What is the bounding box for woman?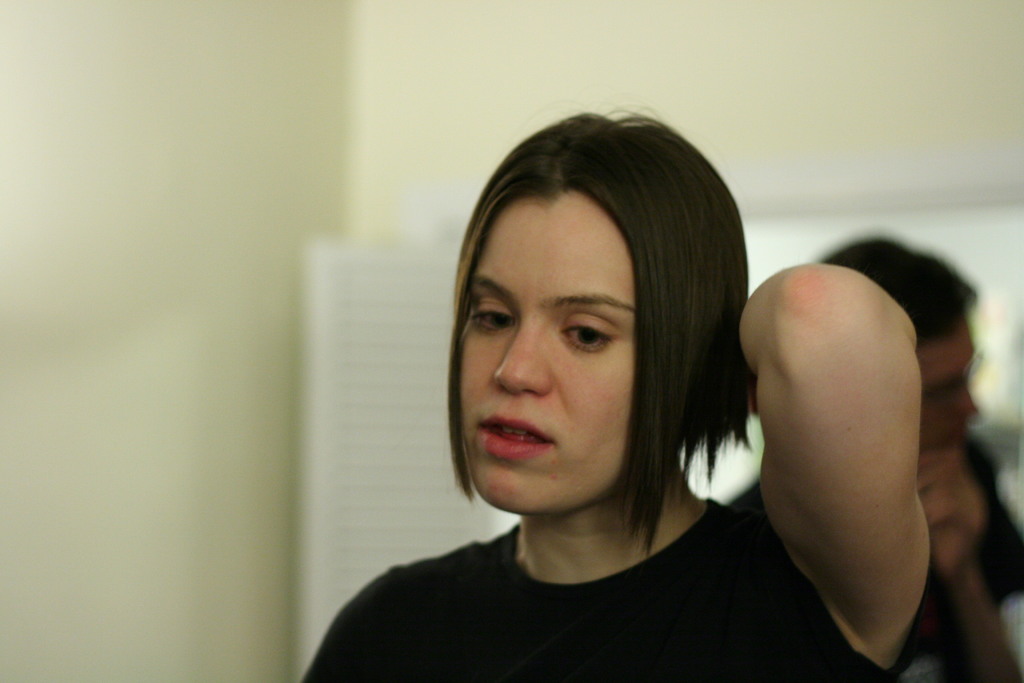
(297,108,945,682).
